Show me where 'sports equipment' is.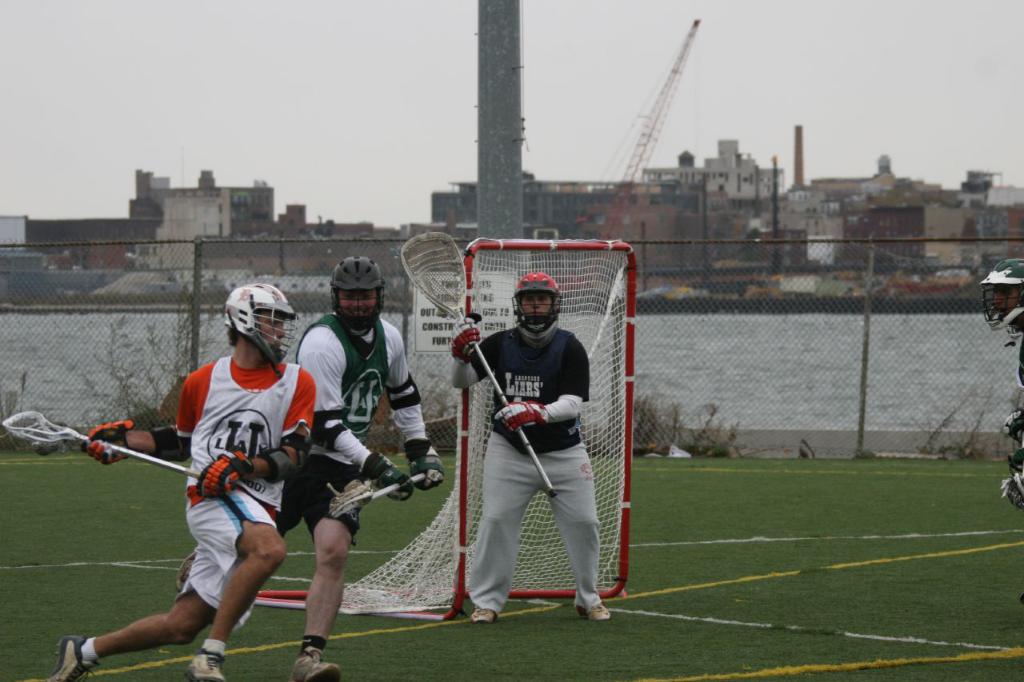
'sports equipment' is at 50/632/94/681.
